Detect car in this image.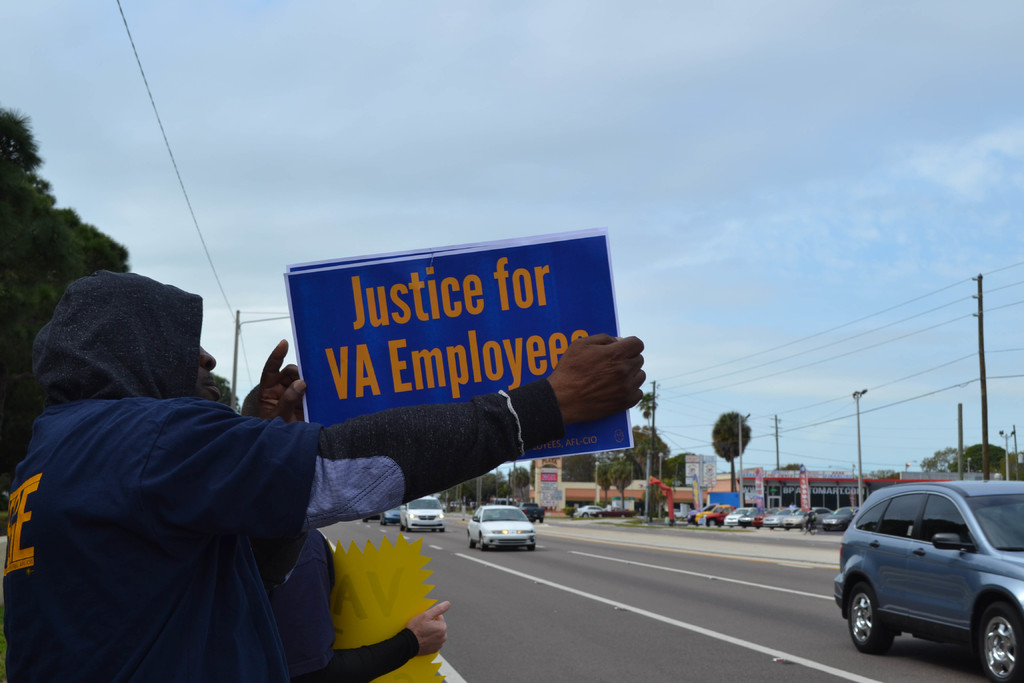
Detection: l=467, t=507, r=533, b=552.
